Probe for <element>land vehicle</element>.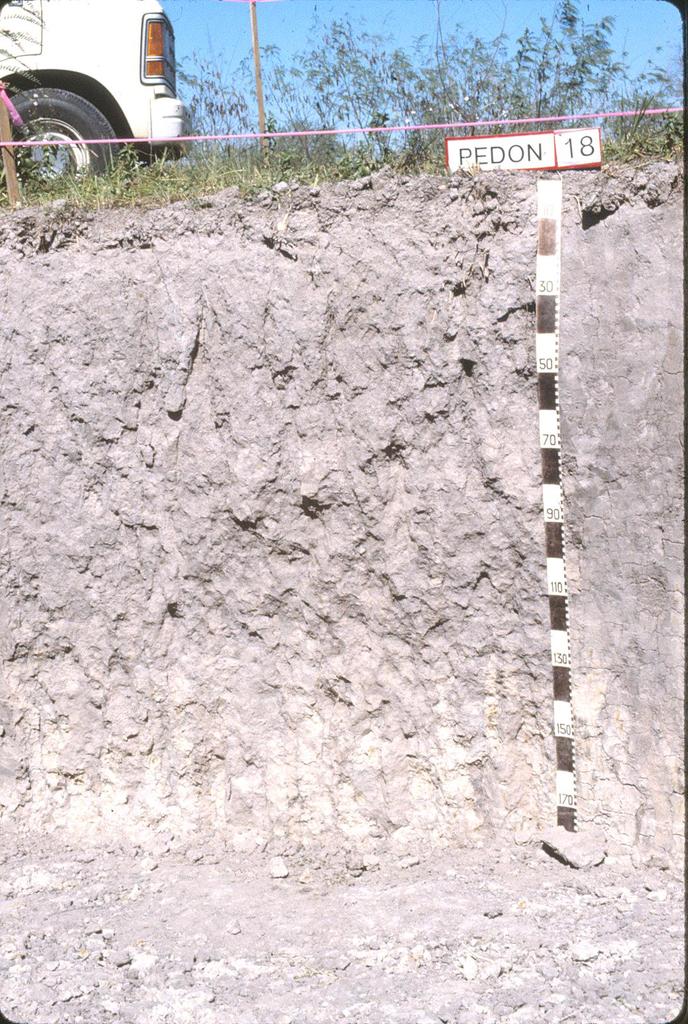
Probe result: 0,0,203,170.
